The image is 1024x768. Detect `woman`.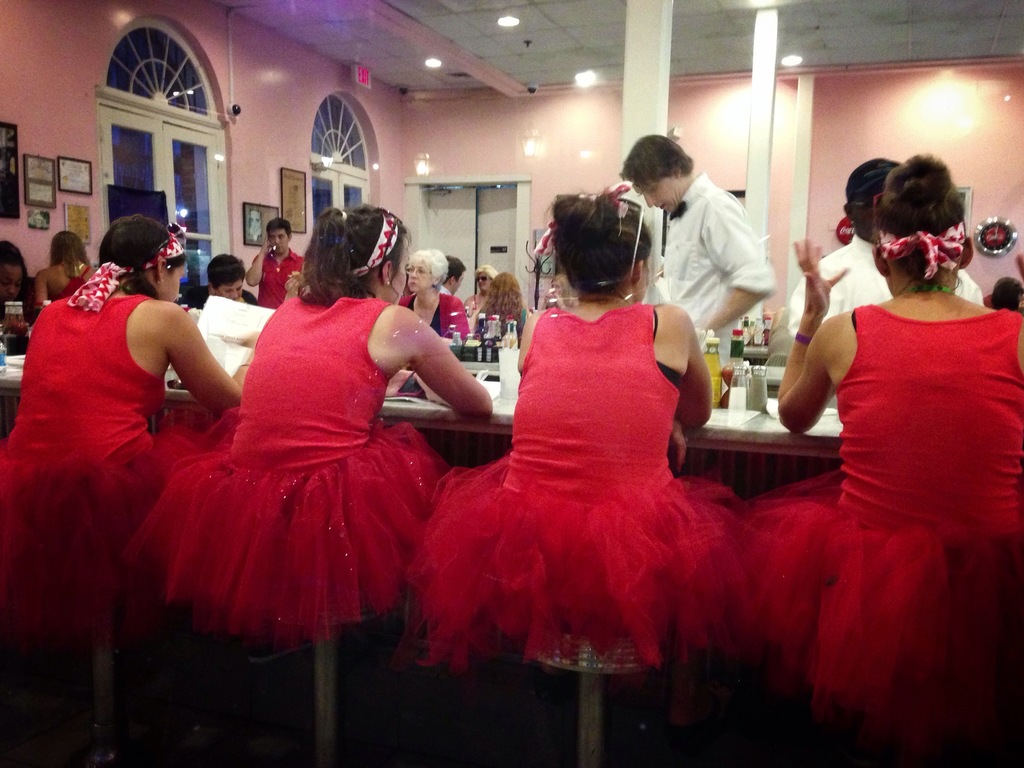
Detection: <region>0, 240, 45, 340</region>.
